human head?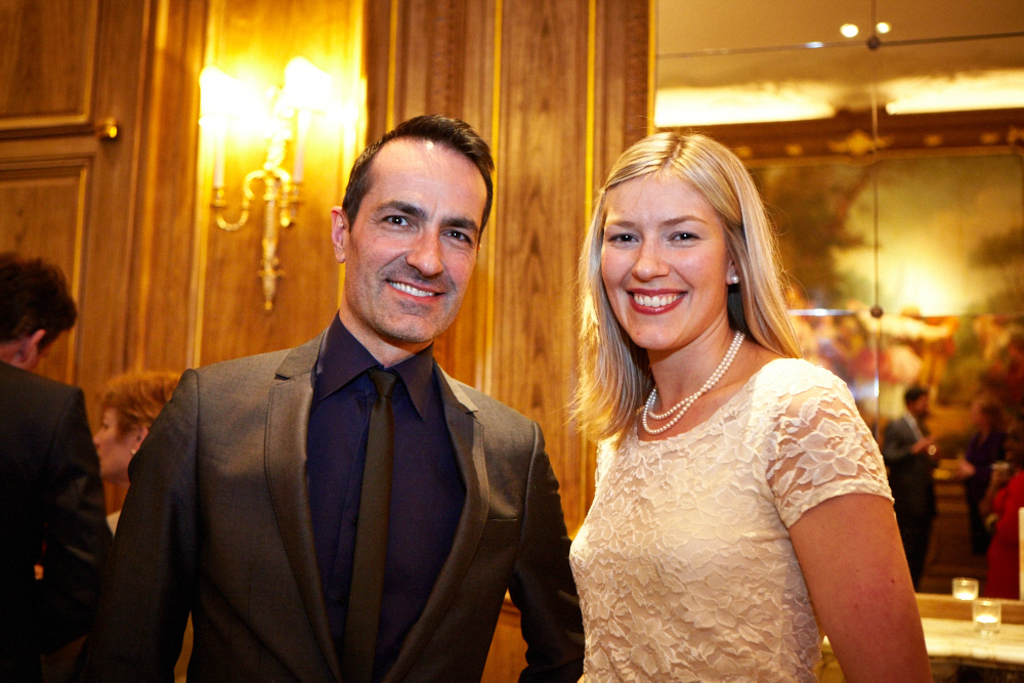
box(329, 108, 495, 334)
